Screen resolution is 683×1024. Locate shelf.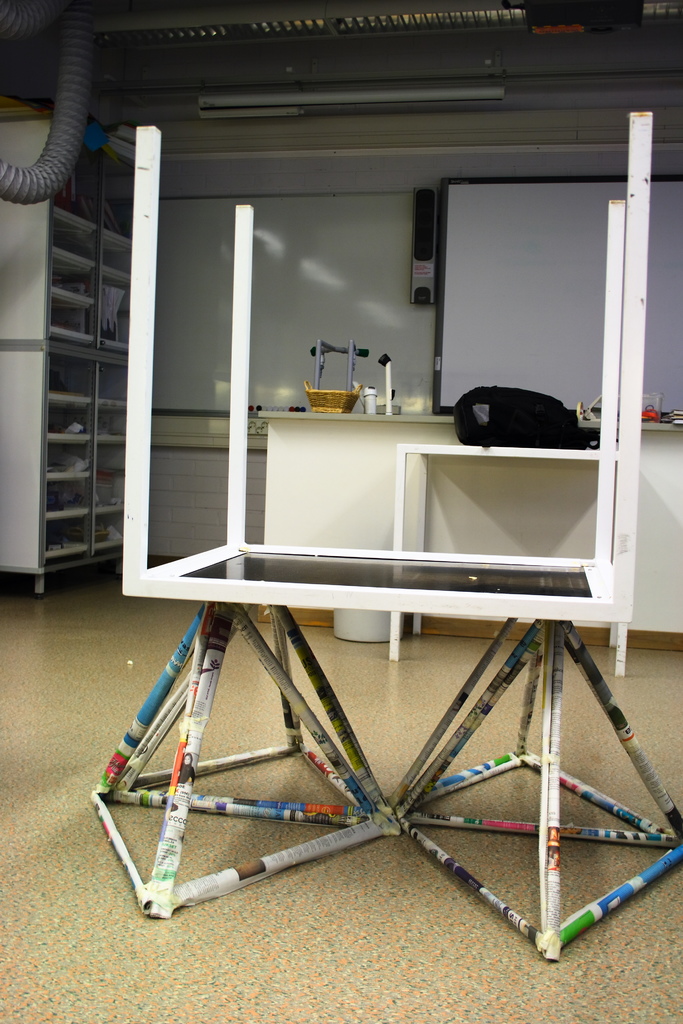
x1=89, y1=400, x2=138, y2=445.
